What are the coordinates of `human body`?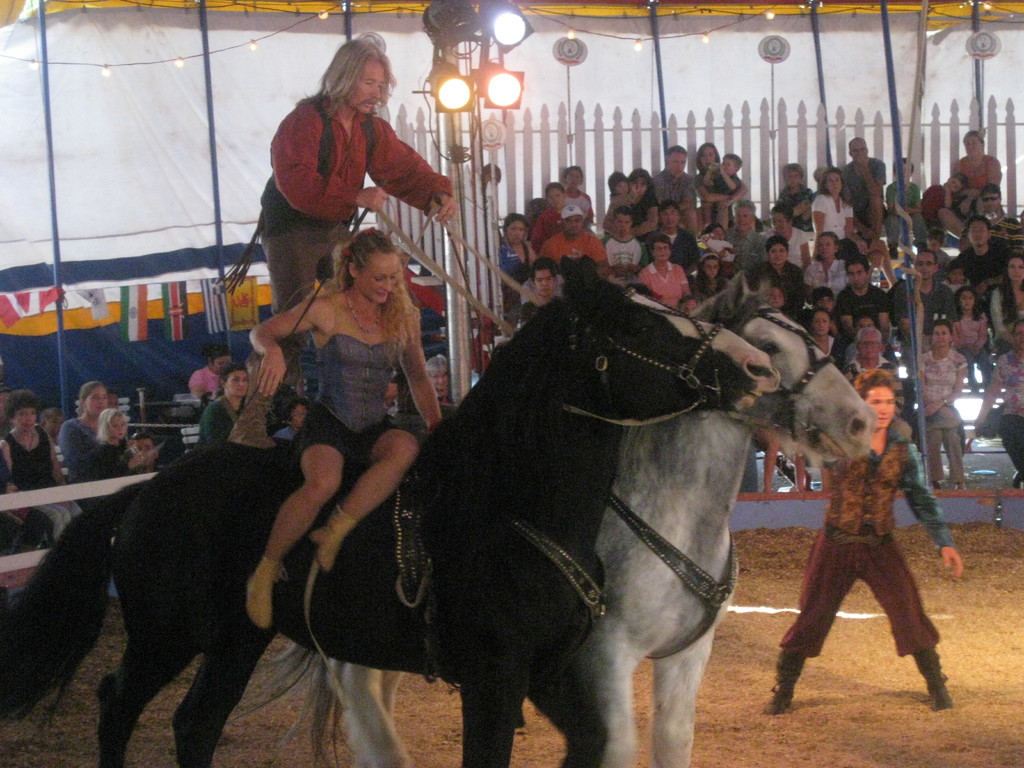
crop(243, 283, 449, 636).
